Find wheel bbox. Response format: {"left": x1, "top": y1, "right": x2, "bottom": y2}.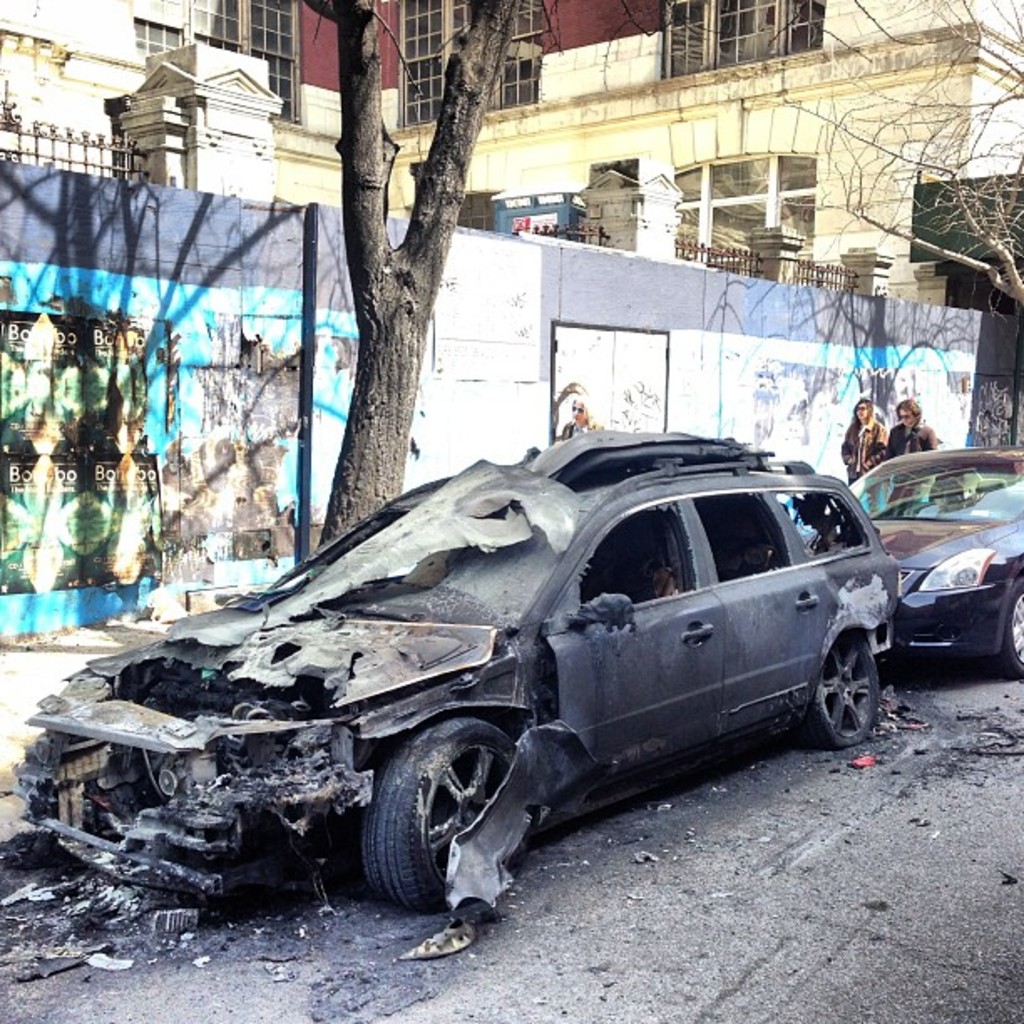
{"left": 996, "top": 584, "right": 1022, "bottom": 678}.
